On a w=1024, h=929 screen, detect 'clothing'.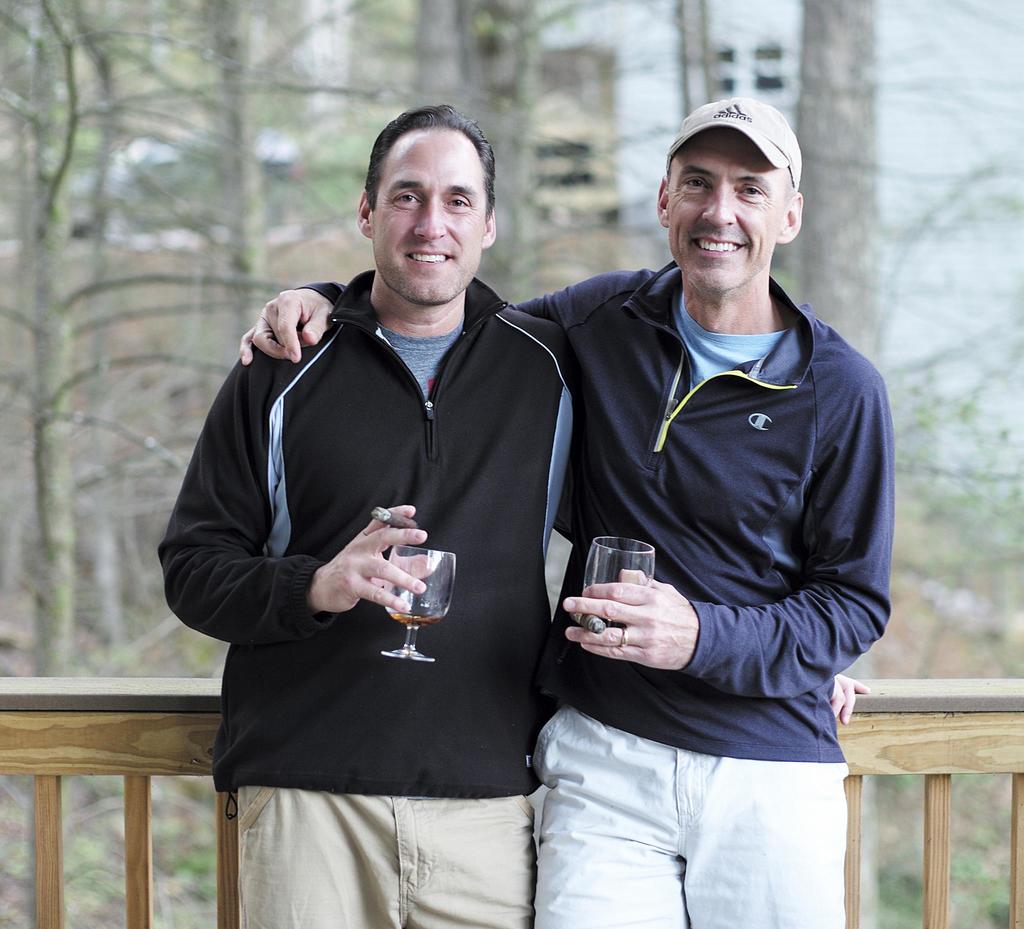
box(306, 264, 915, 928).
